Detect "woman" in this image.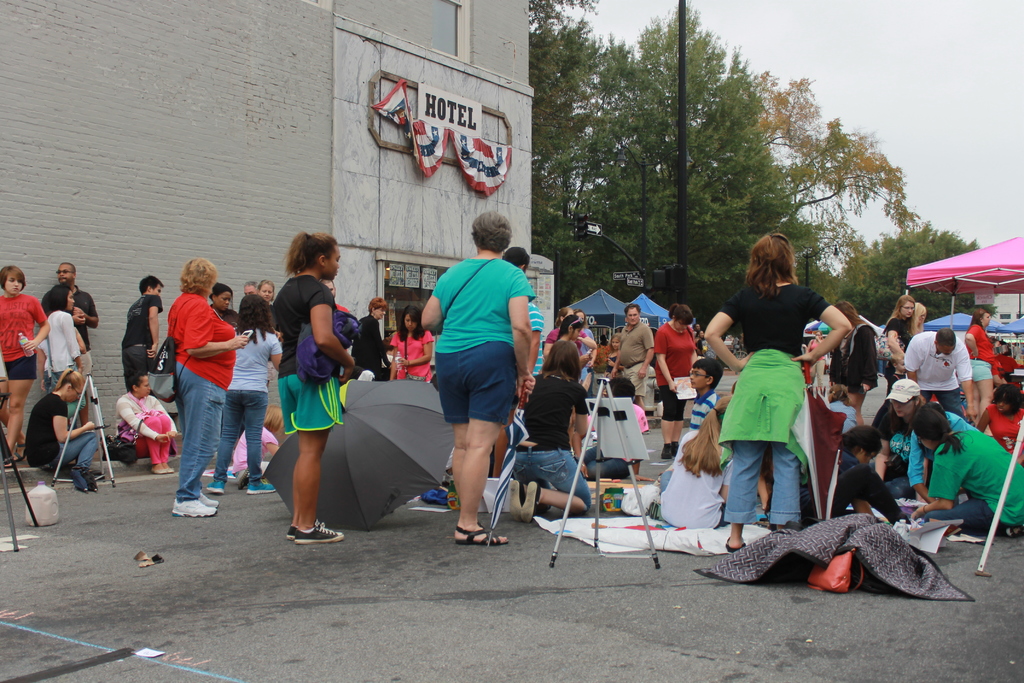
Detection: crop(166, 258, 243, 516).
